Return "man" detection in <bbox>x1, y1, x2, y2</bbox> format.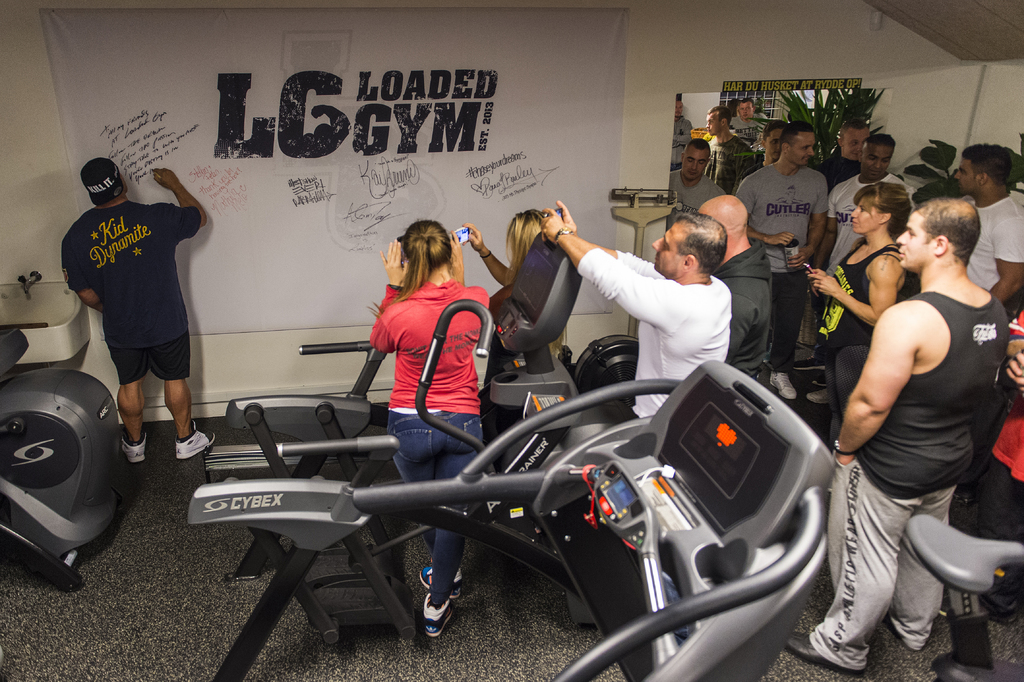
<bbox>808, 133, 918, 386</bbox>.
